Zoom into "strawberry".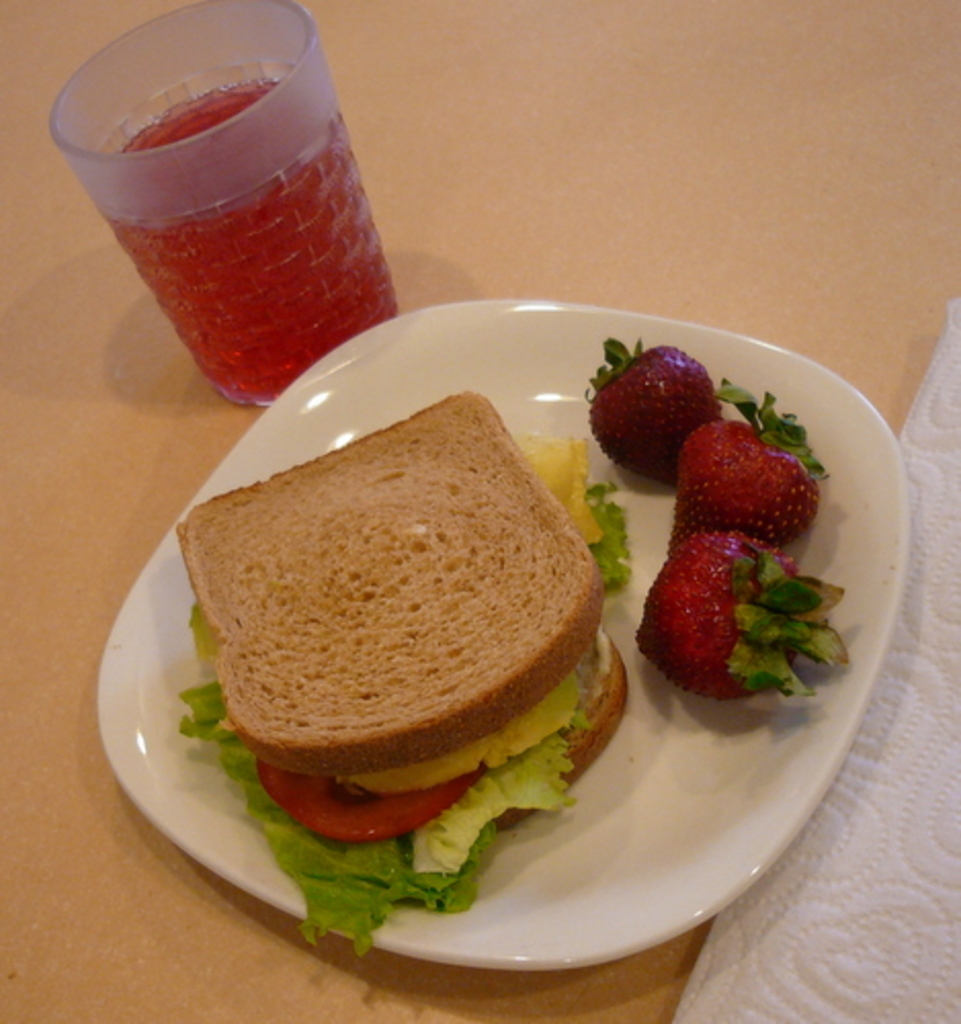
Zoom target: {"left": 586, "top": 352, "right": 725, "bottom": 485}.
